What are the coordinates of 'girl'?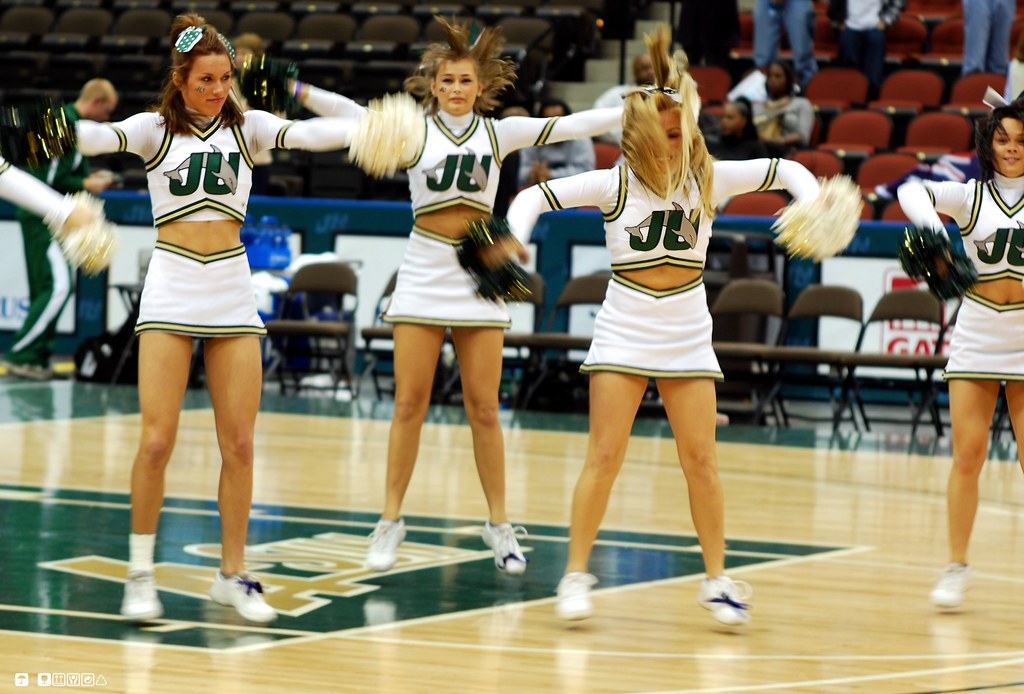
54 12 381 625.
